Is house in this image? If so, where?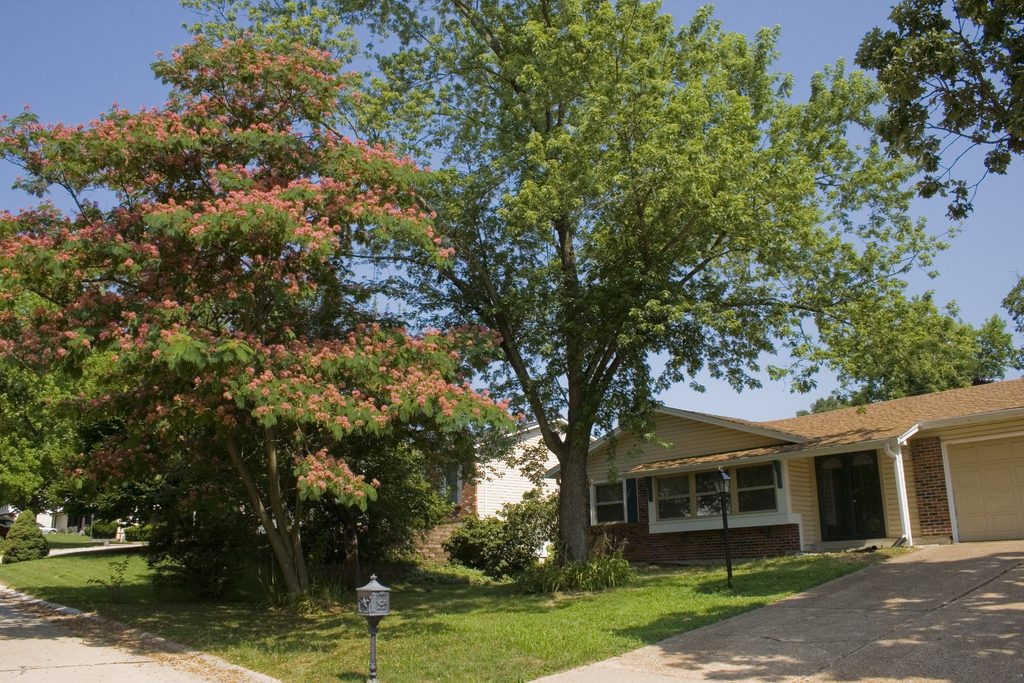
Yes, at {"x1": 435, "y1": 413, "x2": 598, "y2": 523}.
